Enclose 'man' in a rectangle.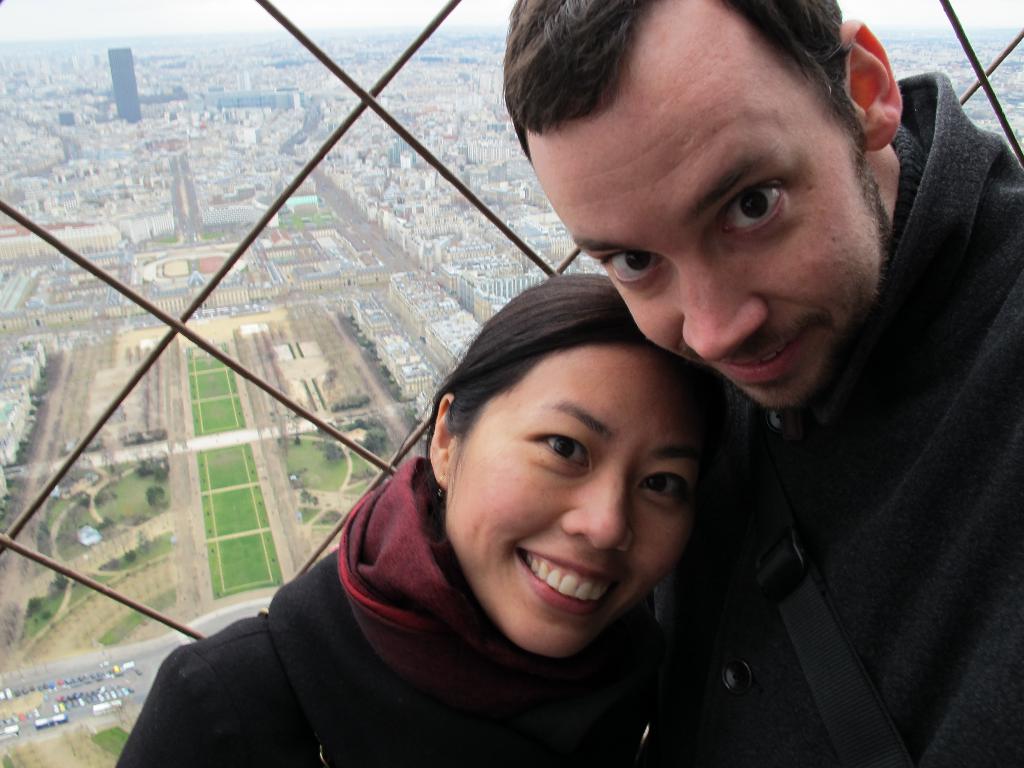
detection(499, 0, 1023, 767).
